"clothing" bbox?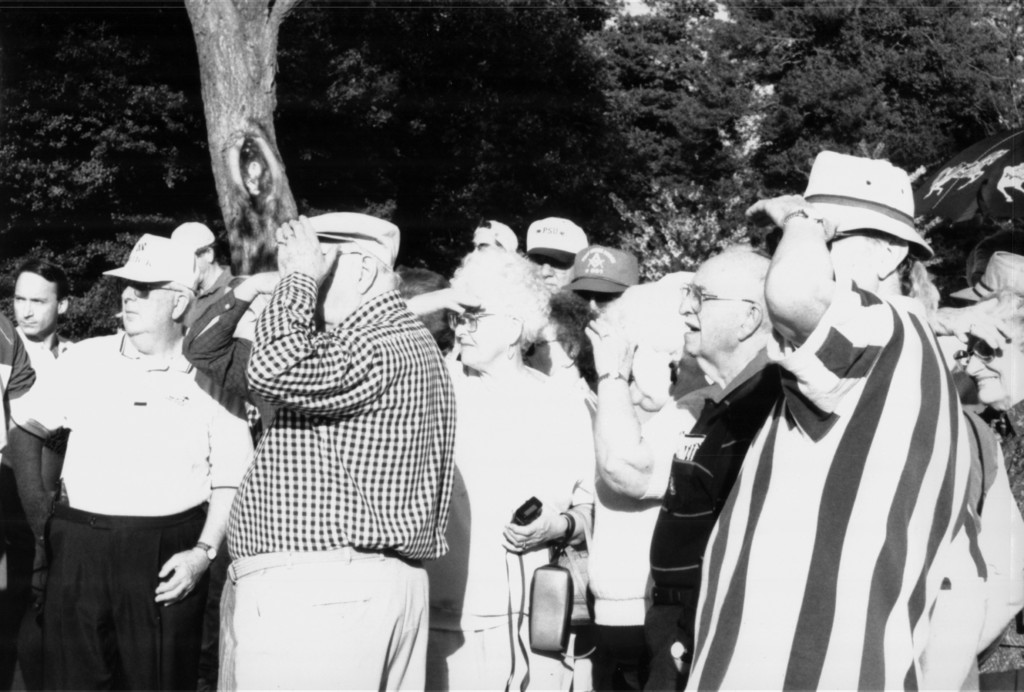
186,201,461,677
